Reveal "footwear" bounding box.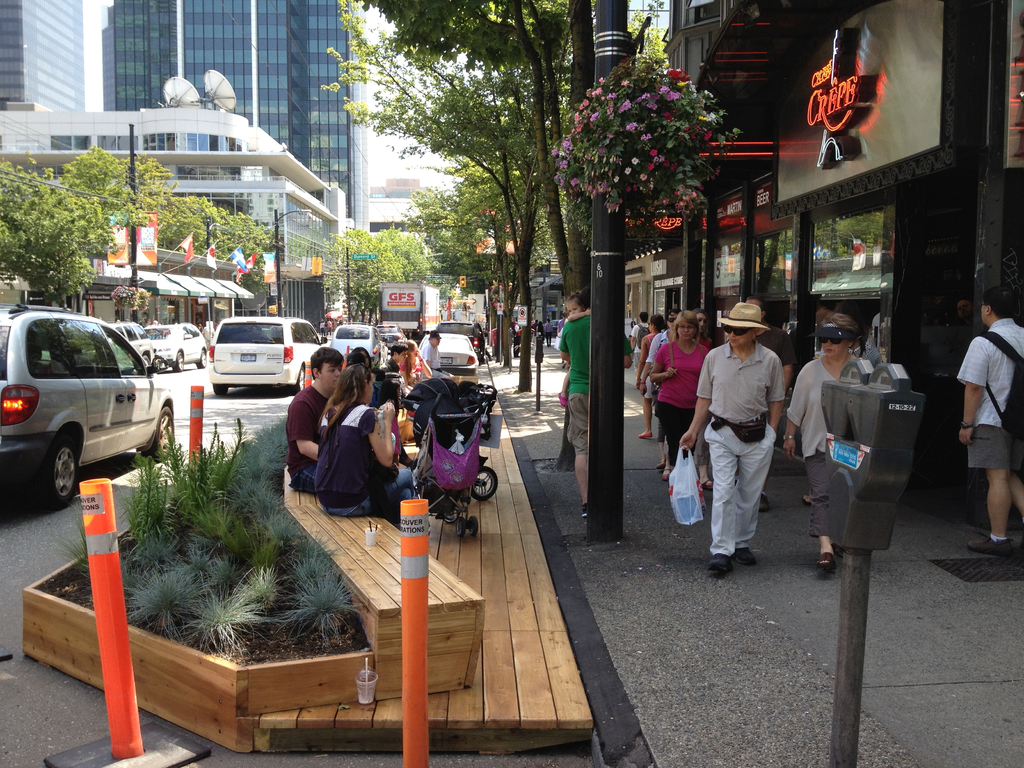
Revealed: crop(582, 500, 588, 518).
